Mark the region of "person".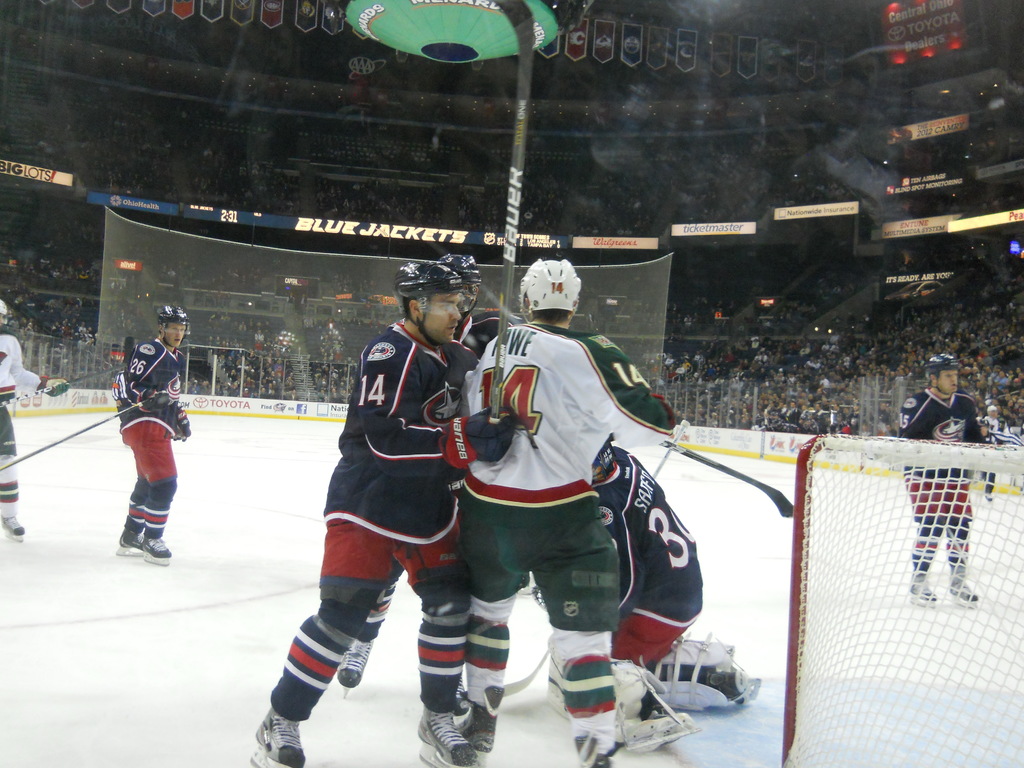
Region: <region>0, 300, 71, 540</region>.
